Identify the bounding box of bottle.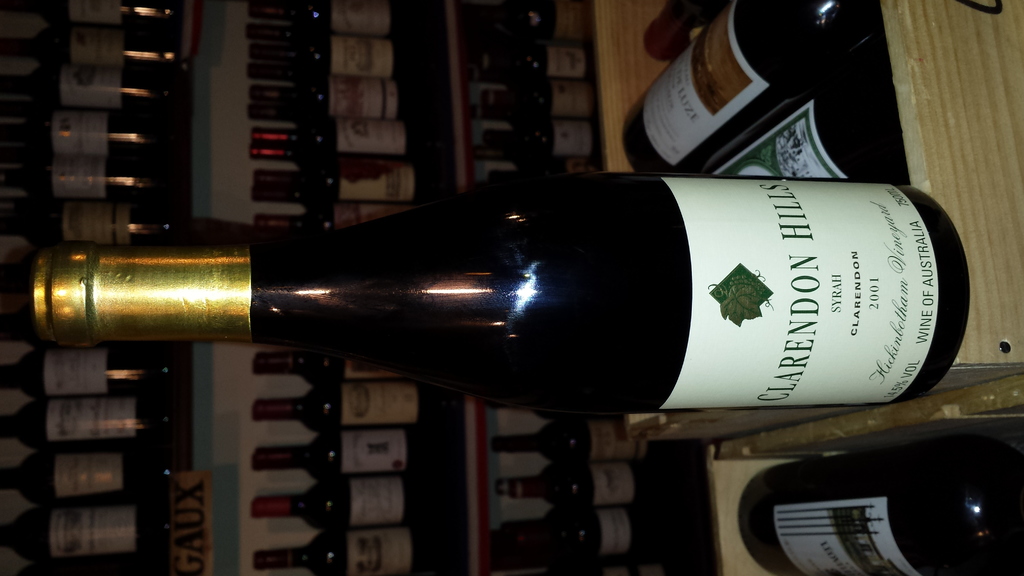
0/107/180/154.
